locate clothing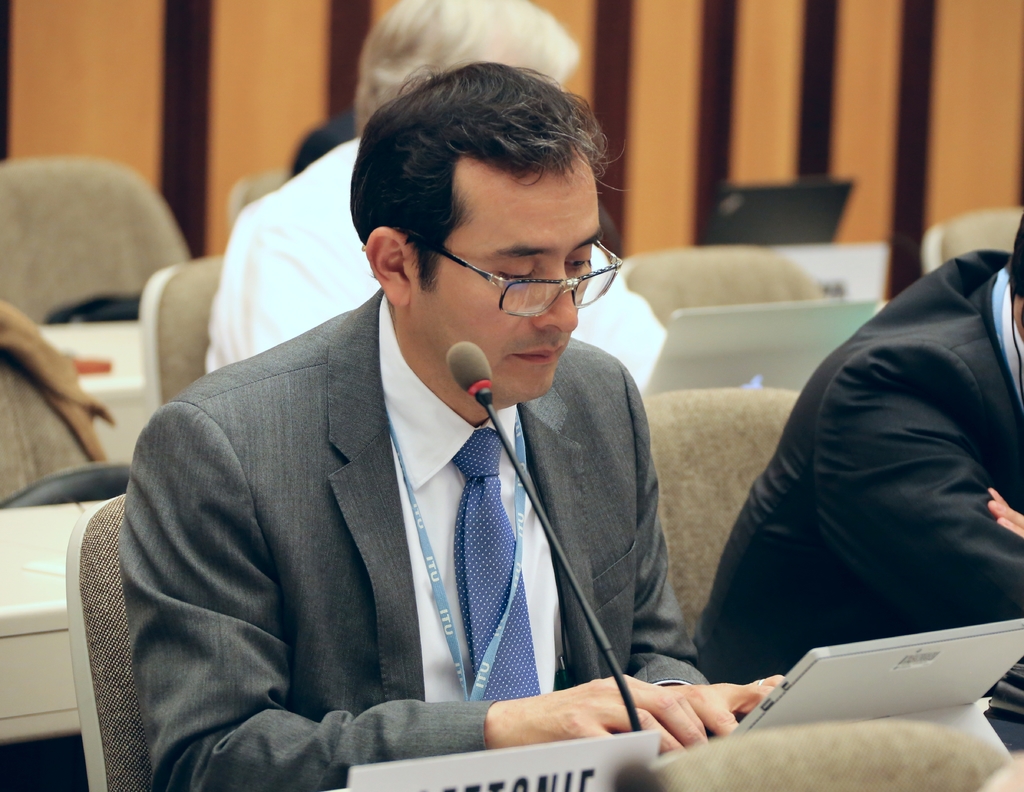
{"left": 705, "top": 181, "right": 1019, "bottom": 718}
